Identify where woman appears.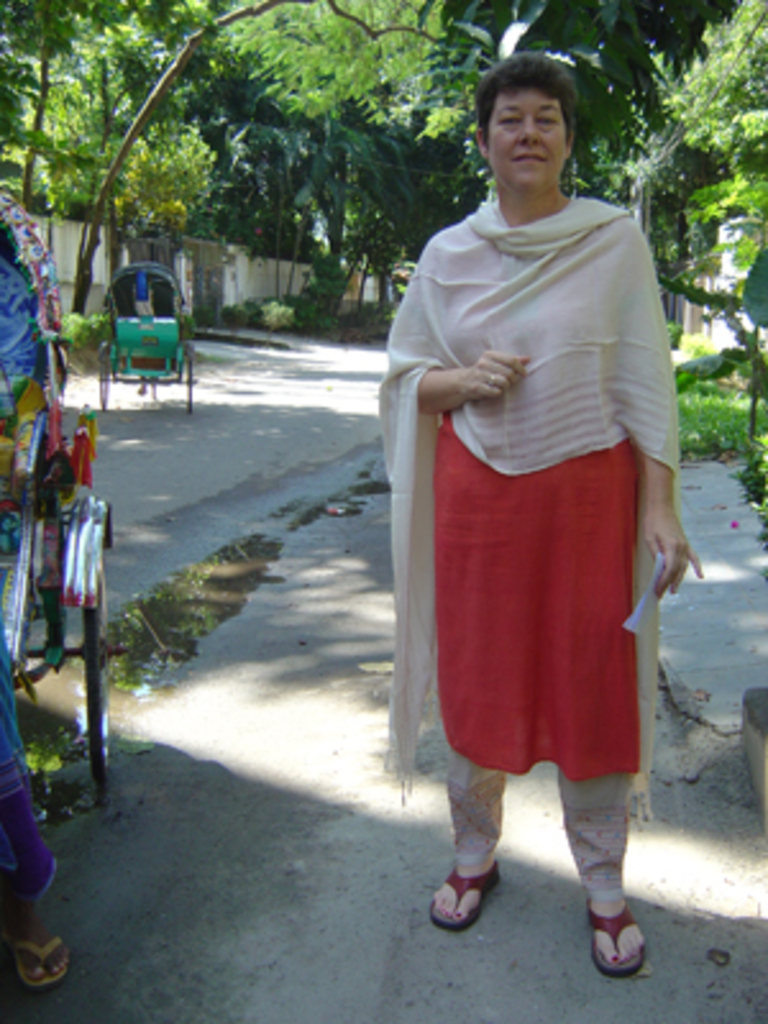
Appears at {"left": 384, "top": 61, "right": 701, "bottom": 904}.
